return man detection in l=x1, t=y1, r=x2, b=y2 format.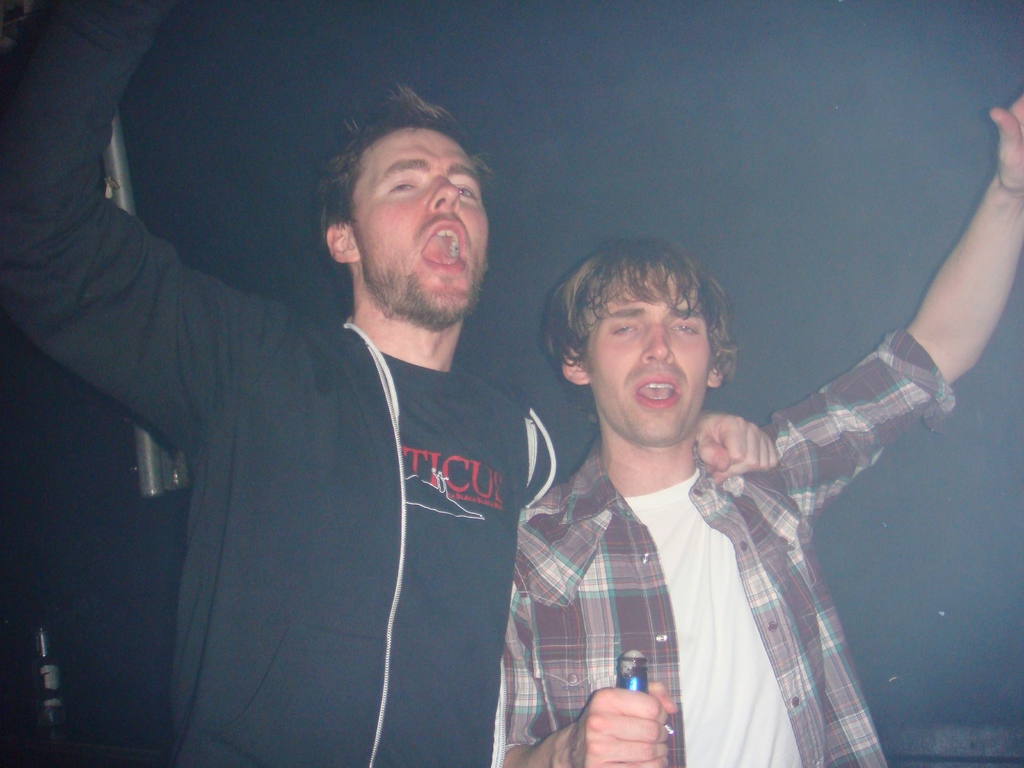
l=0, t=0, r=781, b=767.
